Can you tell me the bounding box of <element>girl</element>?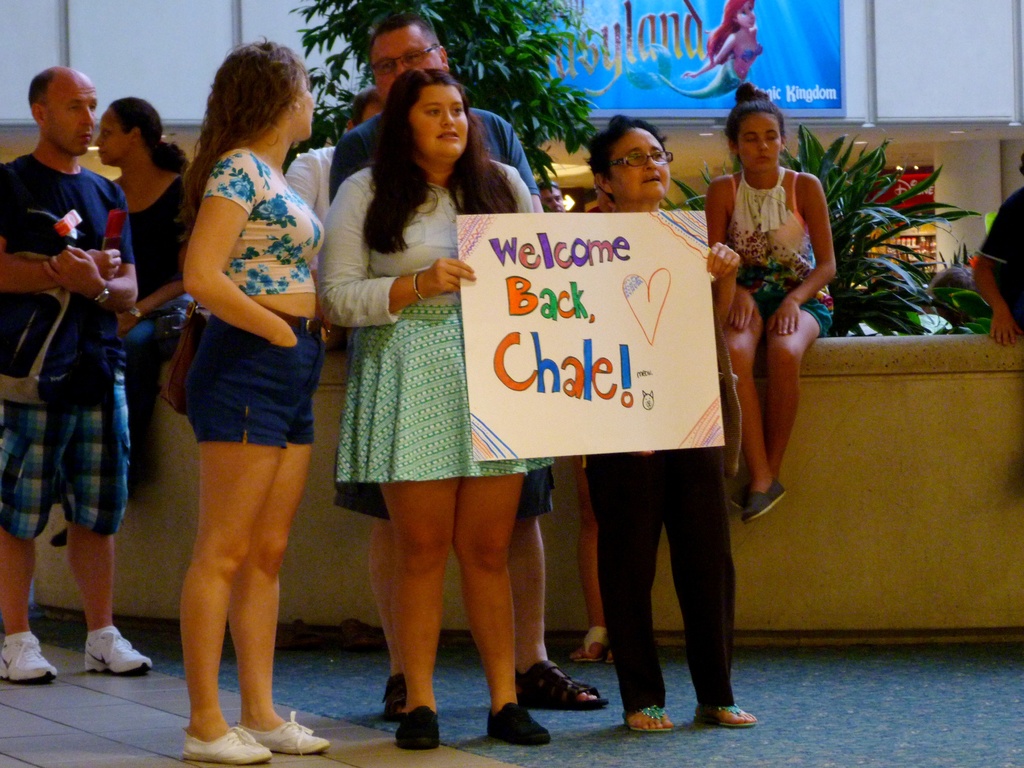
detection(703, 84, 838, 525).
